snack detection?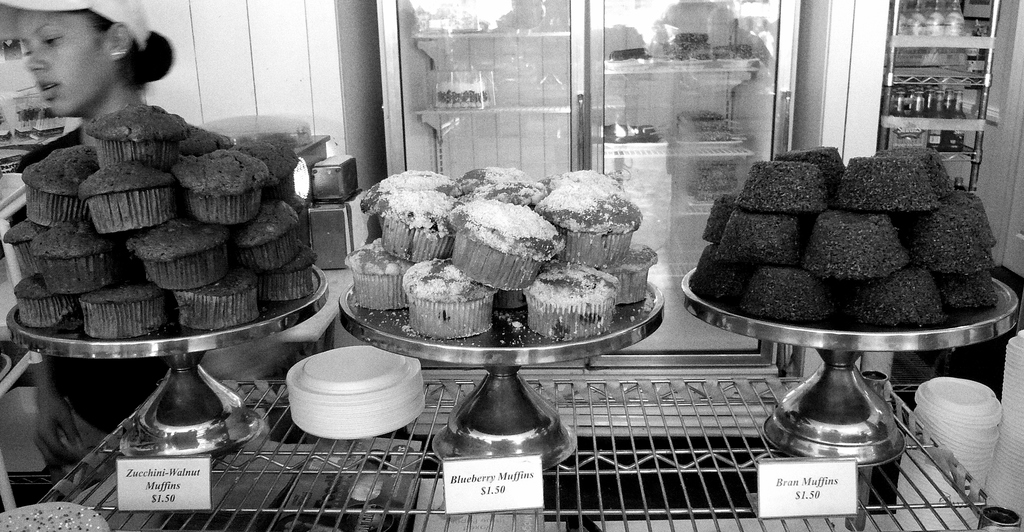
{"x1": 829, "y1": 160, "x2": 941, "y2": 214}
